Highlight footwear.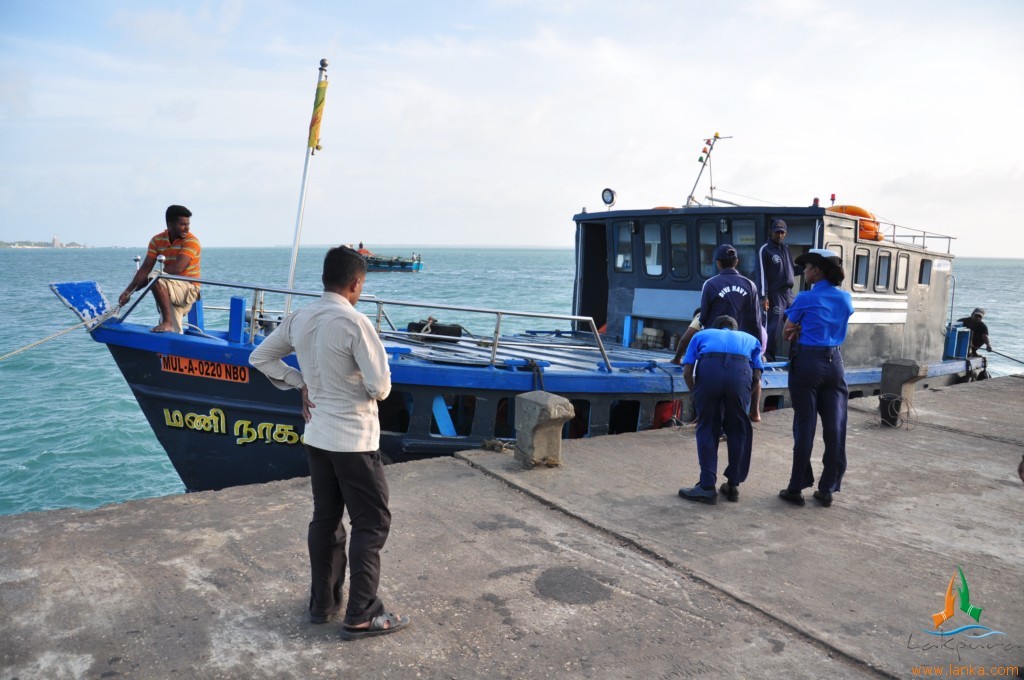
Highlighted region: bbox=[340, 613, 408, 639].
